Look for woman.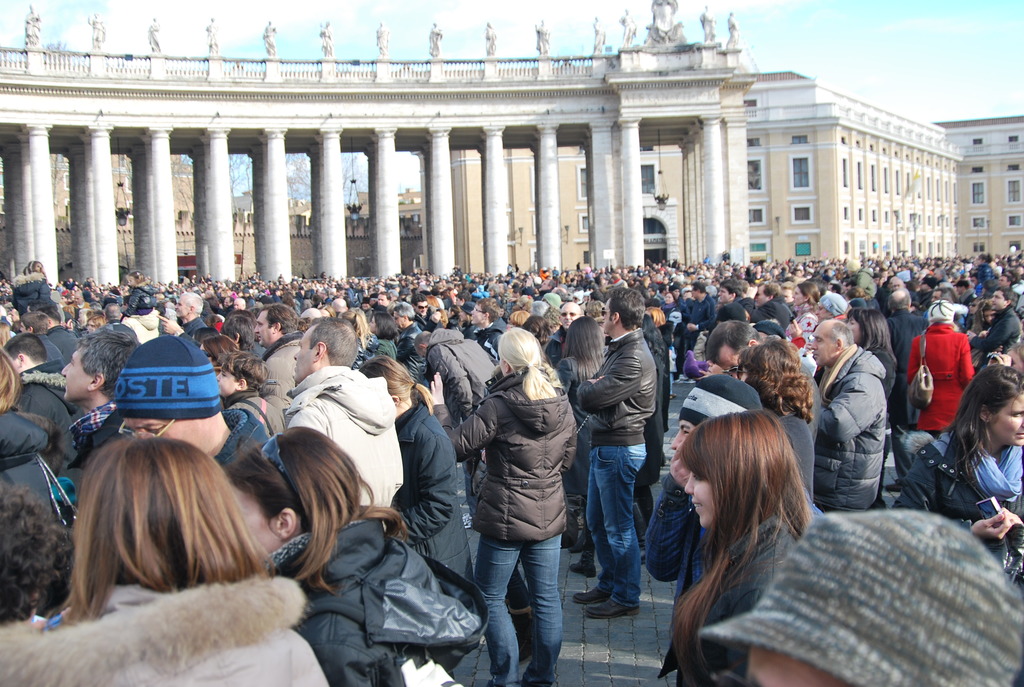
Found: 905,300,976,443.
